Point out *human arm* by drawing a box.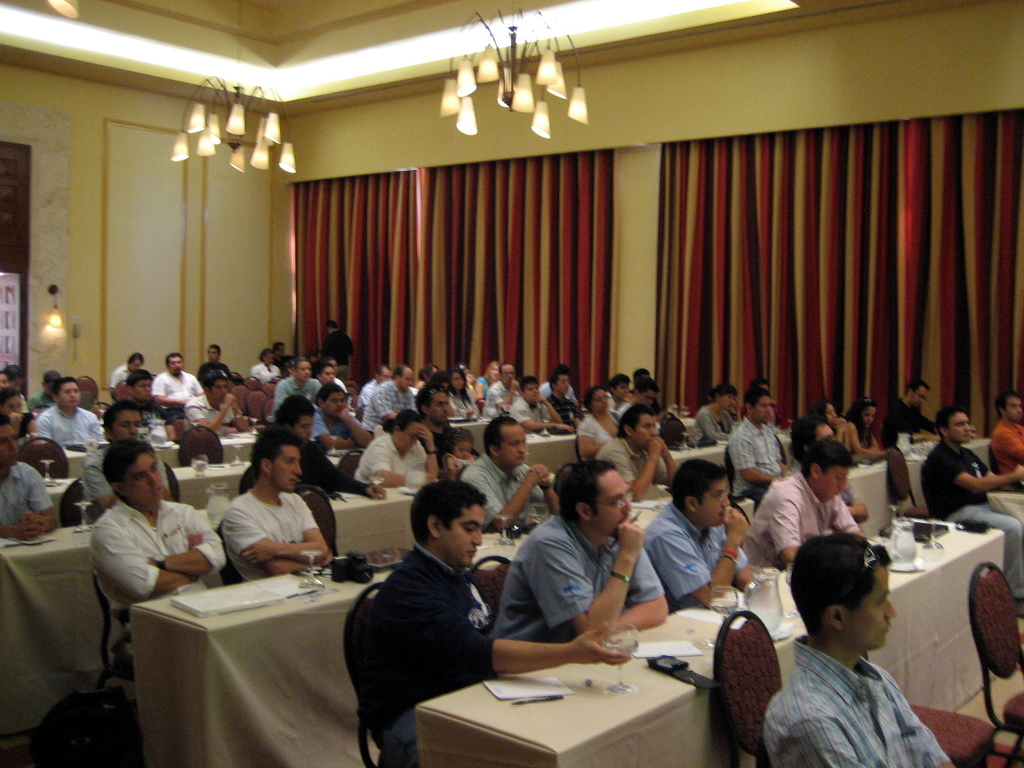
bbox=(300, 446, 384, 498).
